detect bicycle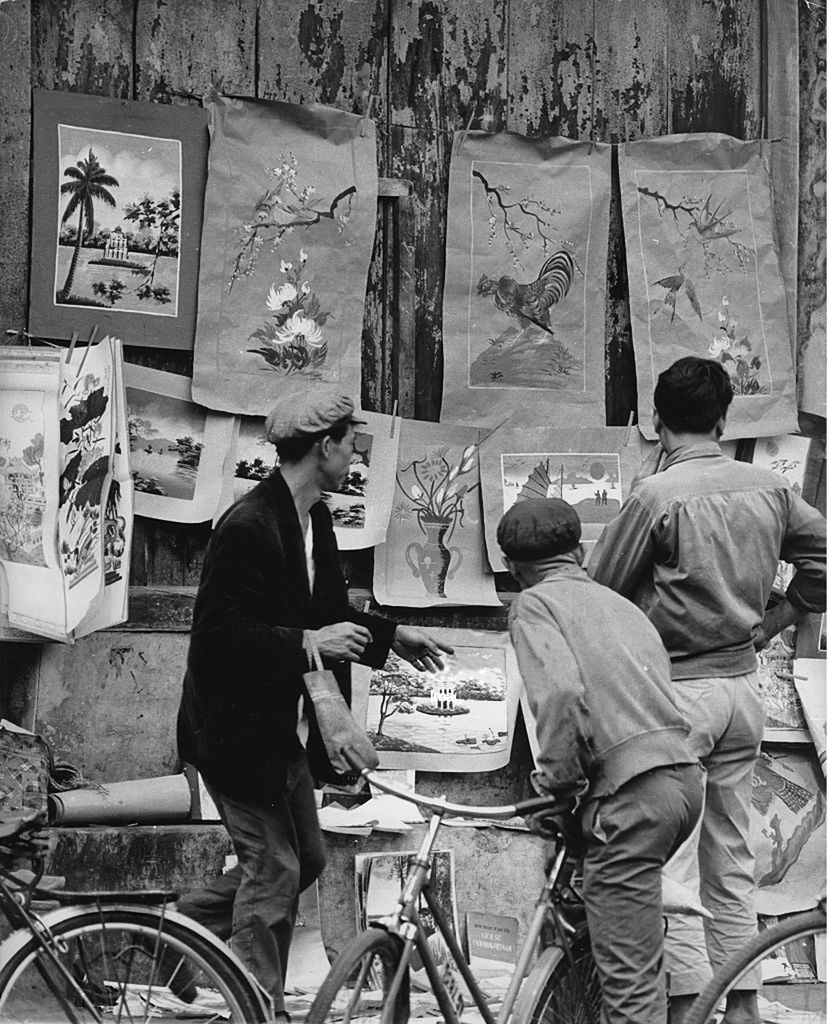
pyautogui.locateOnScreen(683, 897, 826, 1023)
